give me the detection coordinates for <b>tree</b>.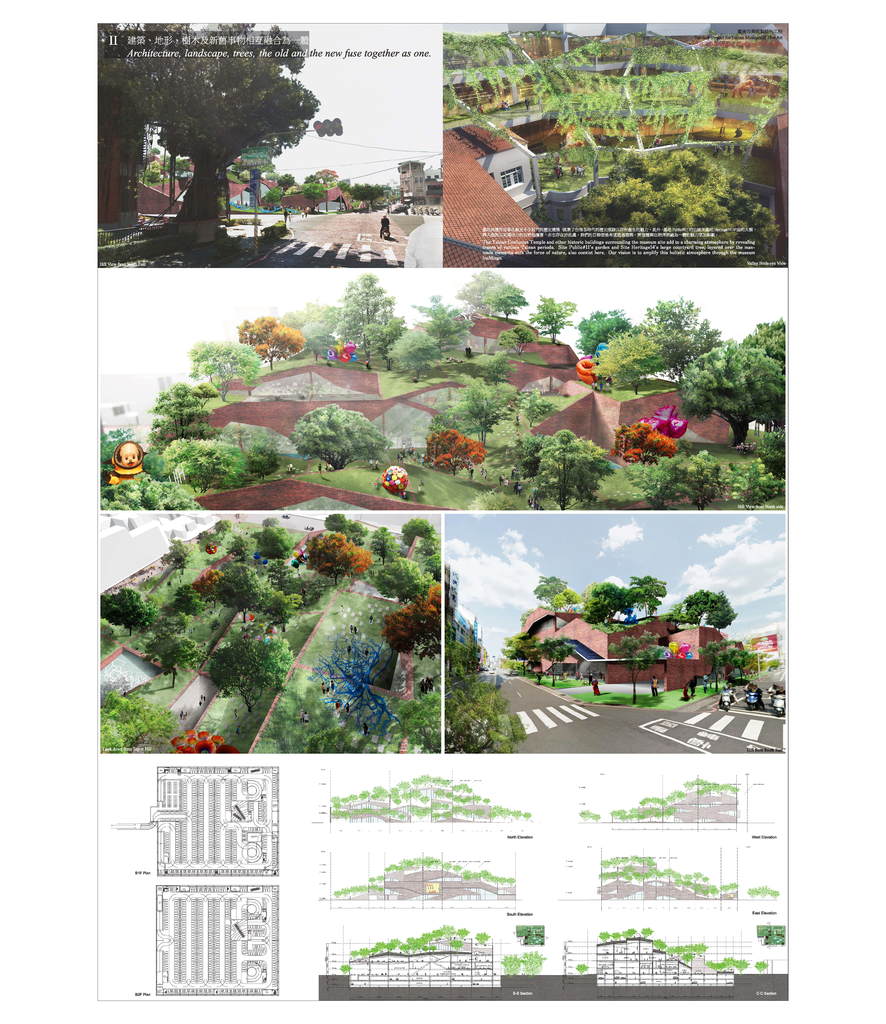
(150,437,257,488).
